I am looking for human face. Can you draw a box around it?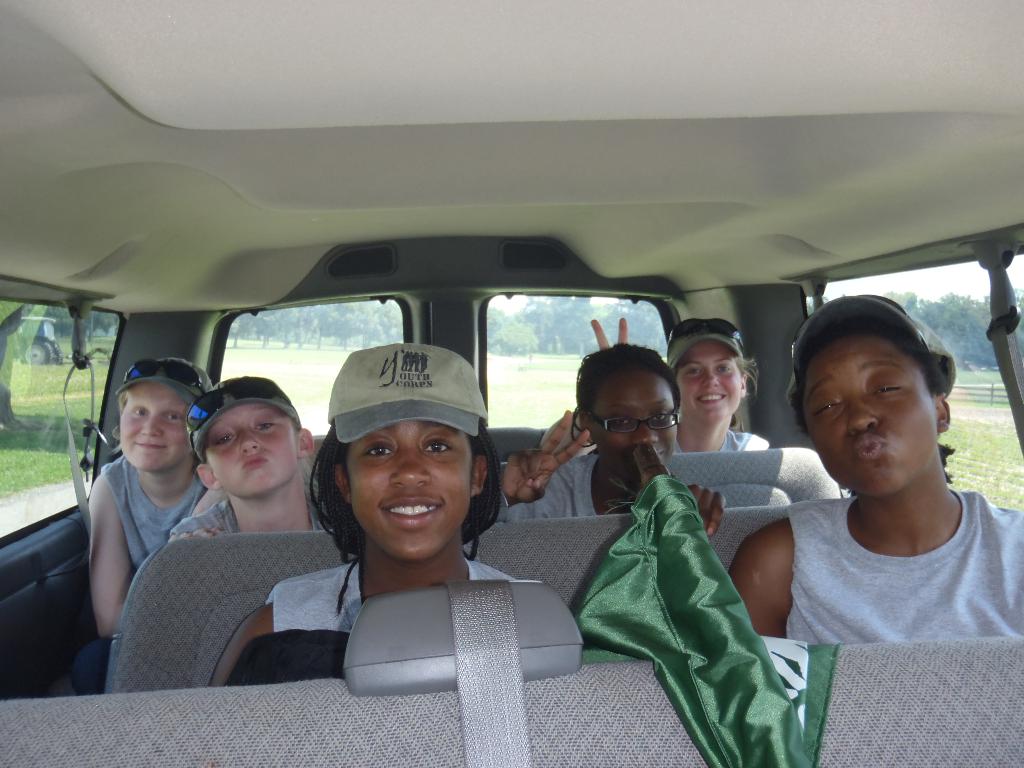
Sure, the bounding box is bbox(673, 341, 744, 428).
